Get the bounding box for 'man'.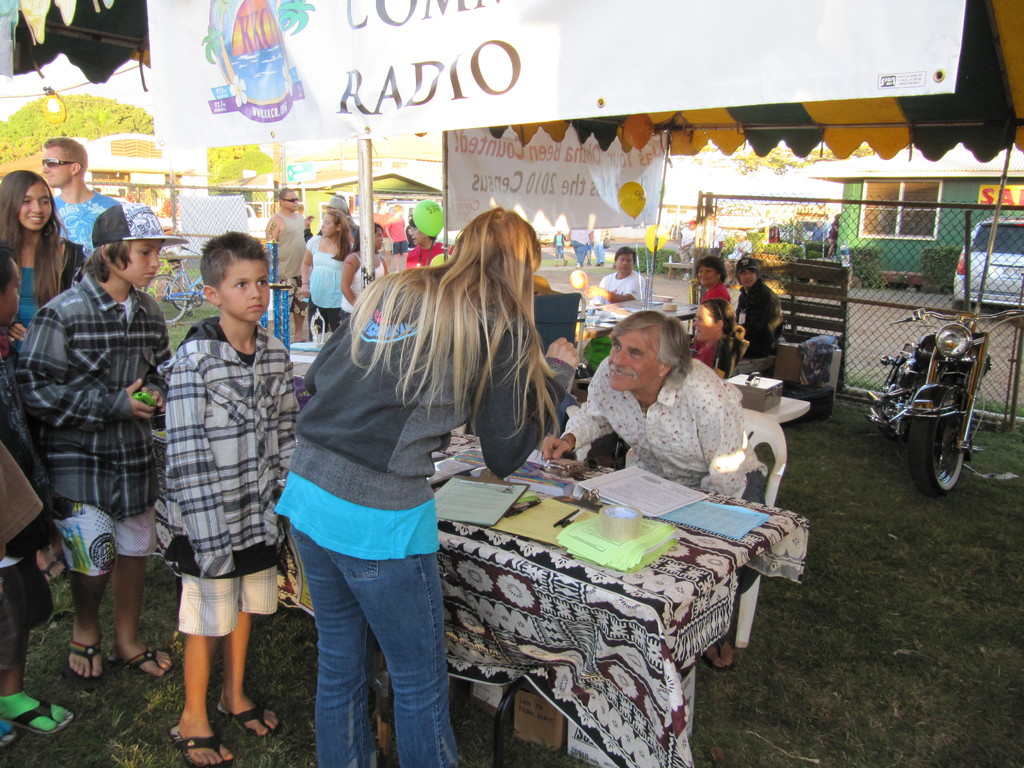
37:132:130:262.
